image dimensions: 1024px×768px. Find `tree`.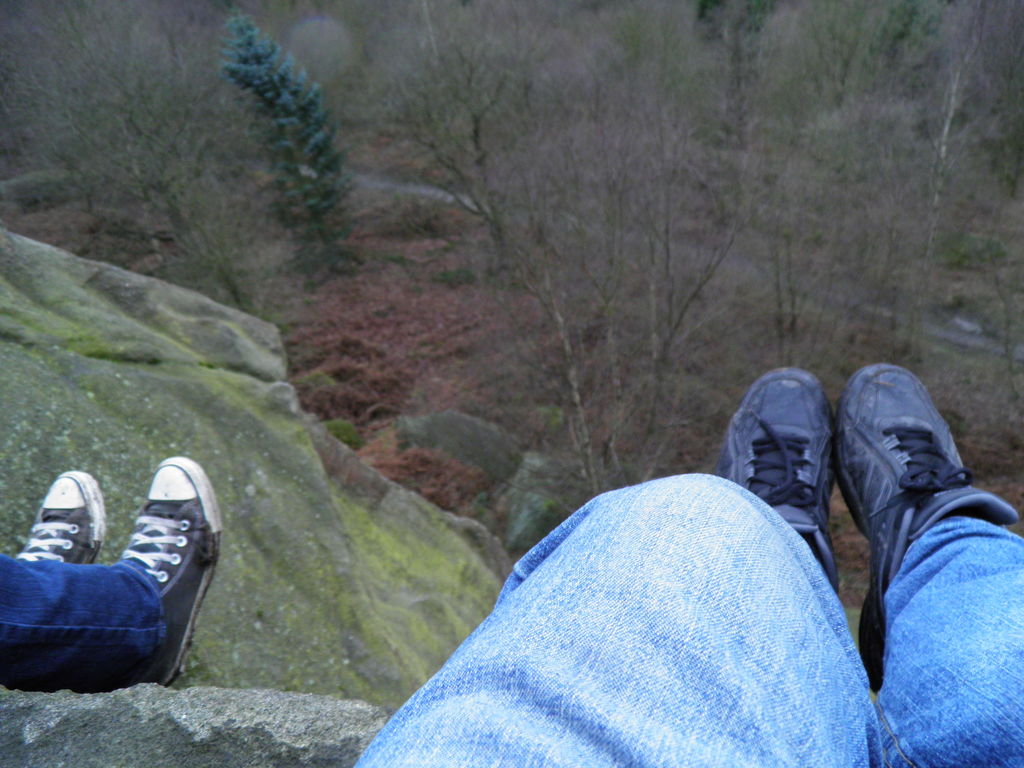
<bbox>211, 3, 348, 270</bbox>.
